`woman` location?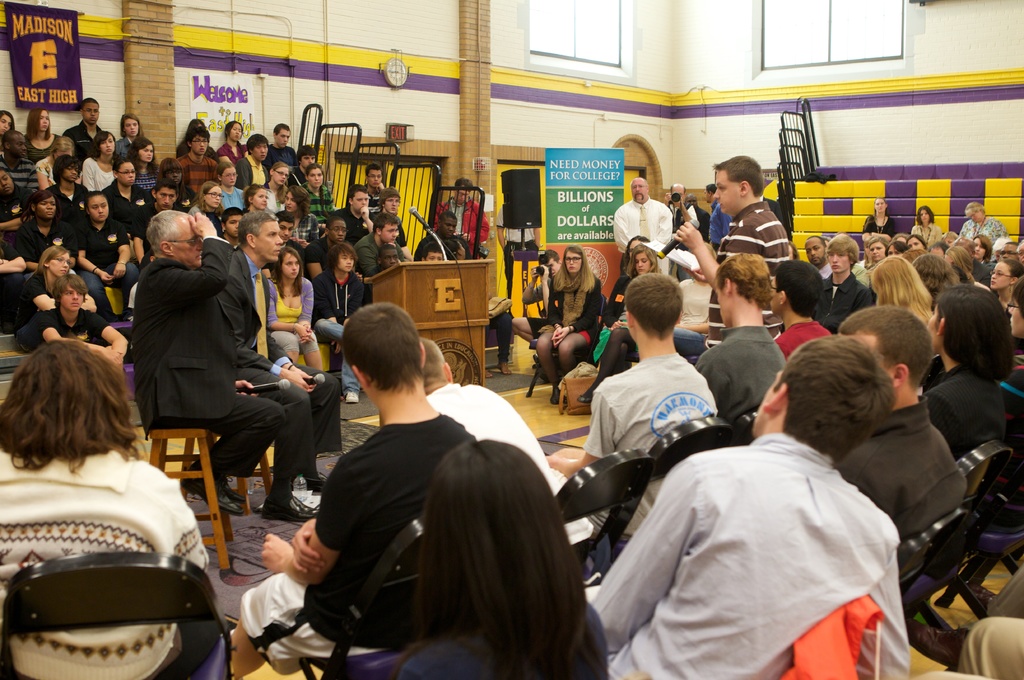
<box>263,246,326,372</box>
